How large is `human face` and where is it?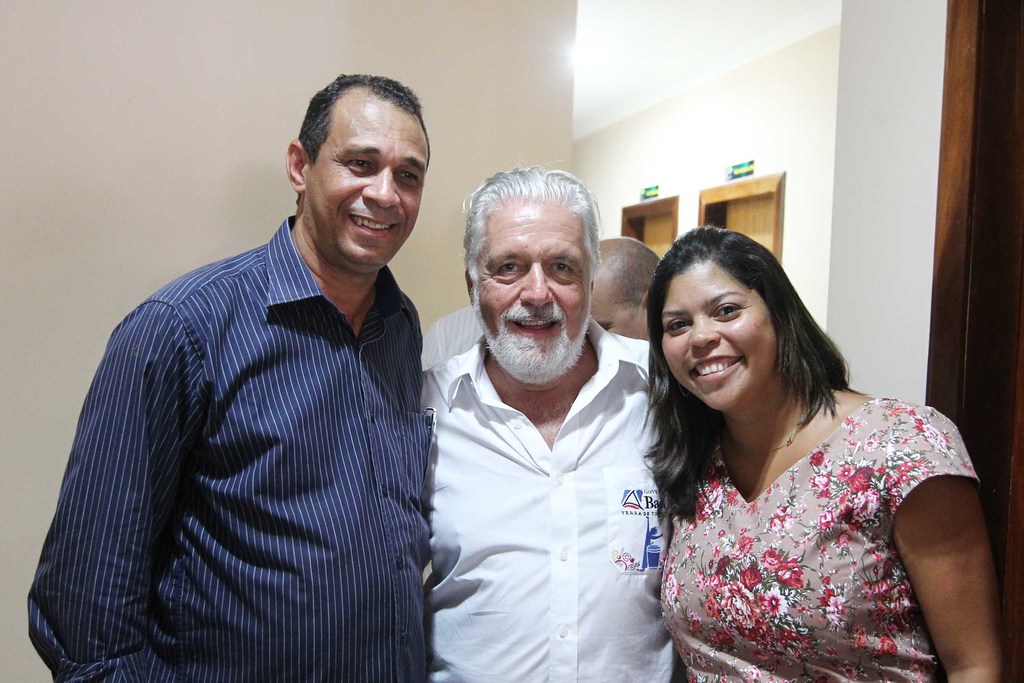
Bounding box: <bbox>658, 260, 780, 411</bbox>.
